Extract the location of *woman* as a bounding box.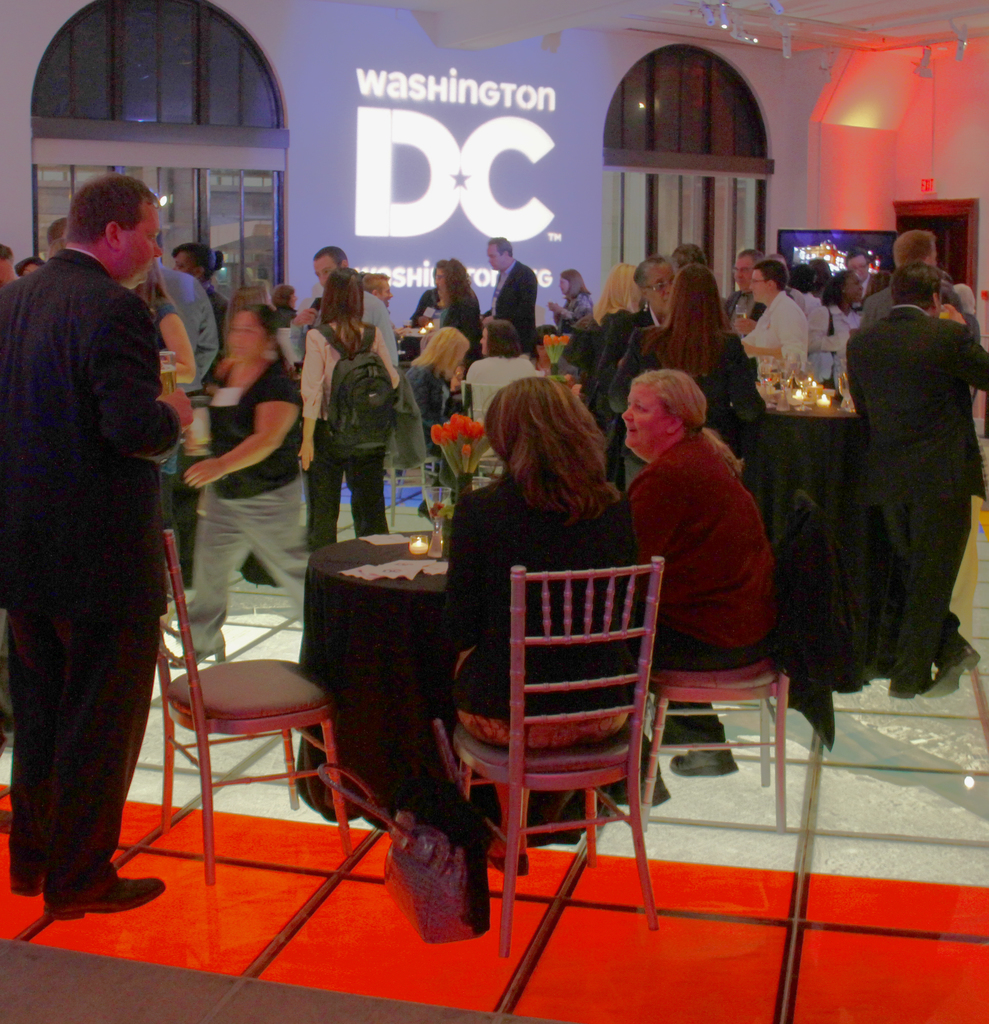
[x1=607, y1=263, x2=761, y2=460].
